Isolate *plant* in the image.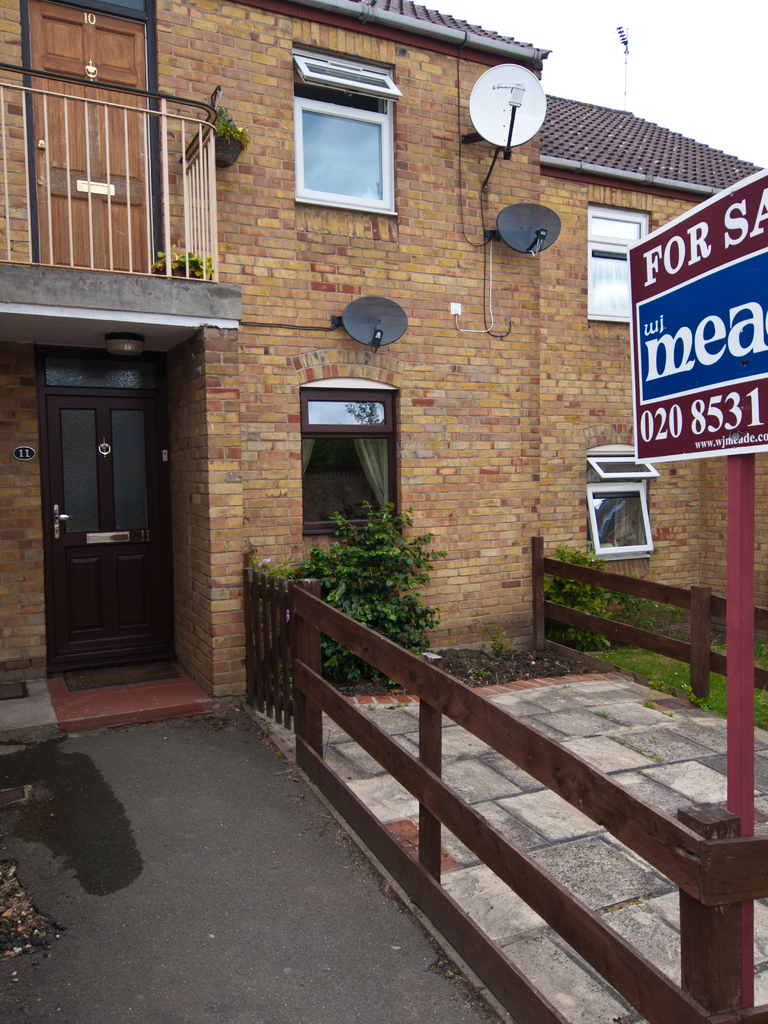
Isolated region: detection(247, 488, 436, 690).
